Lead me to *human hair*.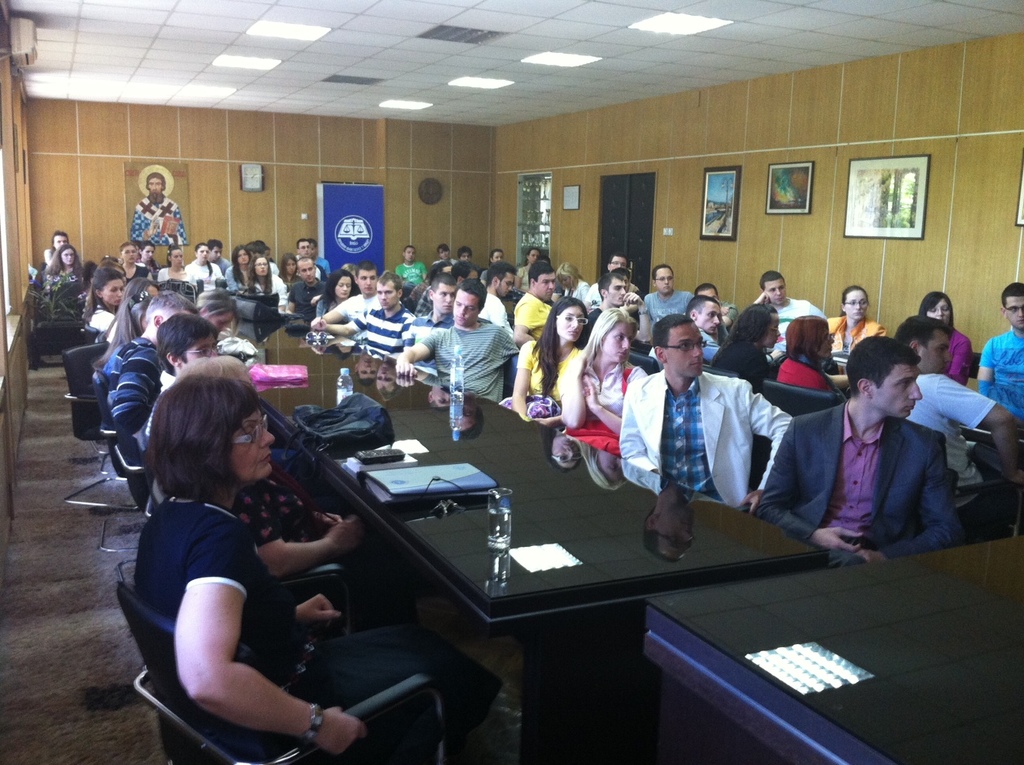
Lead to BBox(145, 287, 195, 322).
